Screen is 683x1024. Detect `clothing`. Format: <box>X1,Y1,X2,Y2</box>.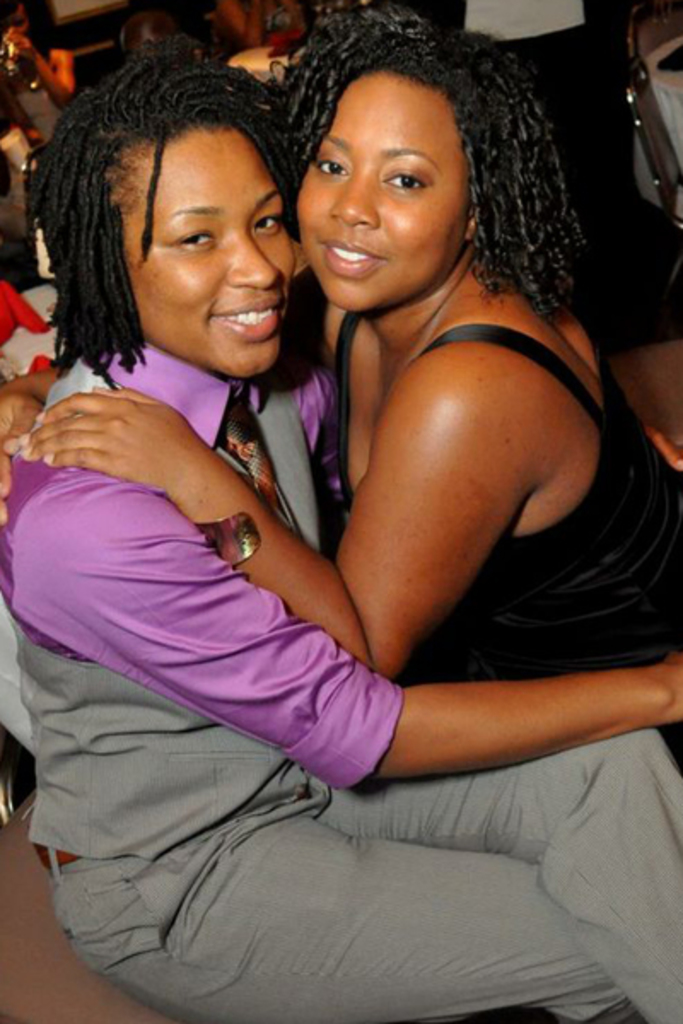
<box>333,302,681,758</box>.
